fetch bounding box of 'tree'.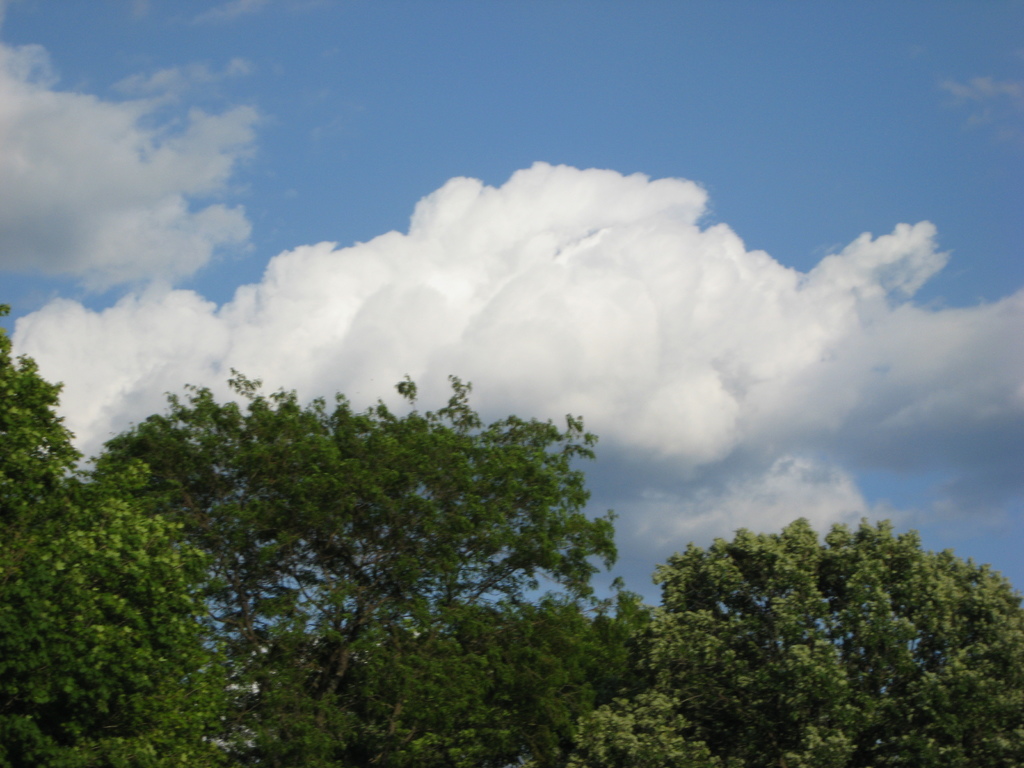
Bbox: left=77, top=358, right=623, bottom=767.
